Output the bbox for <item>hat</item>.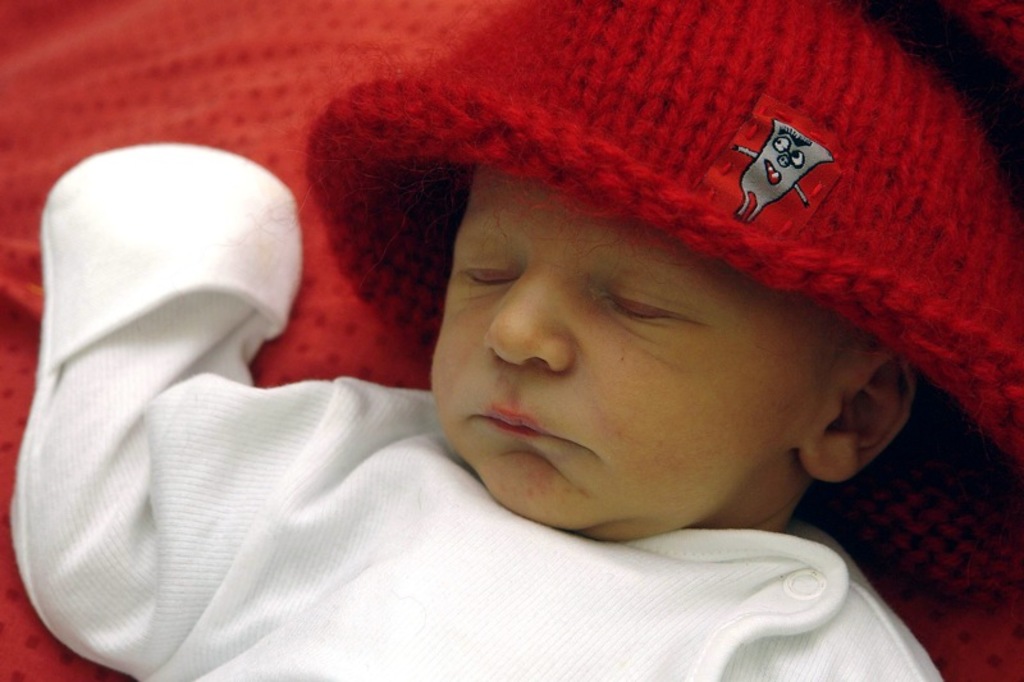
locate(302, 0, 1023, 605).
